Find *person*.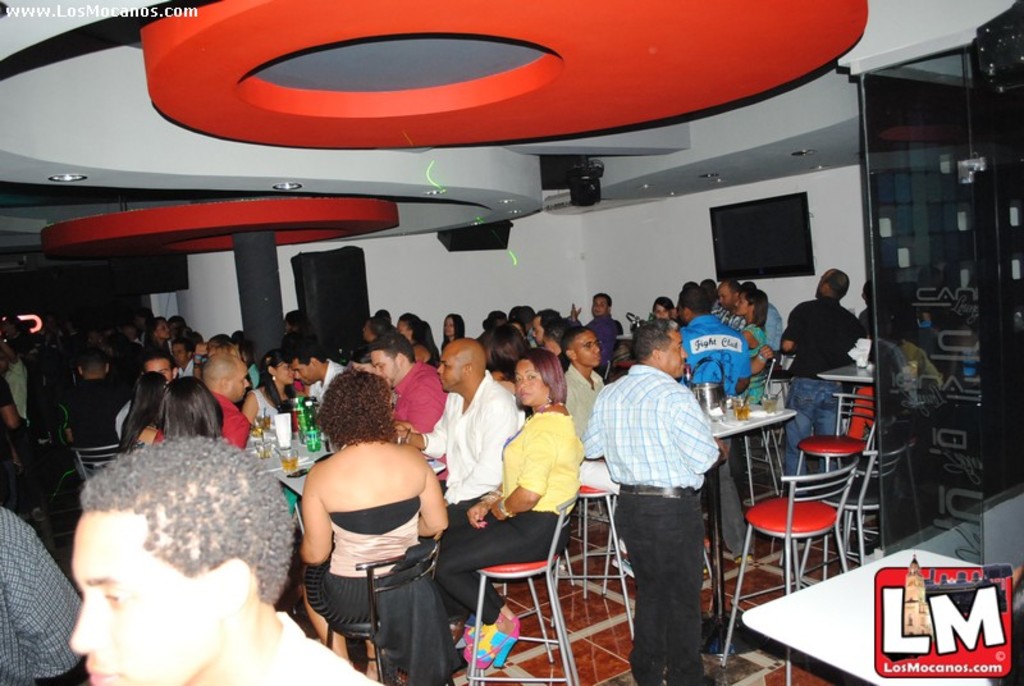
left=161, top=371, right=219, bottom=435.
